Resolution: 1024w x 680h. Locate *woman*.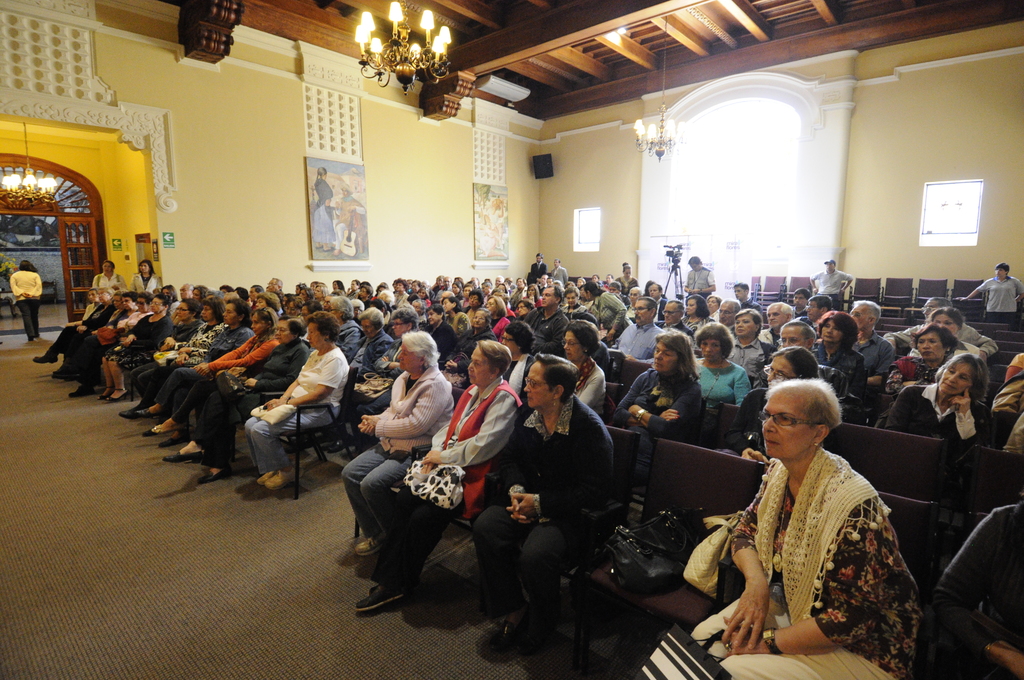
[557, 286, 594, 326].
